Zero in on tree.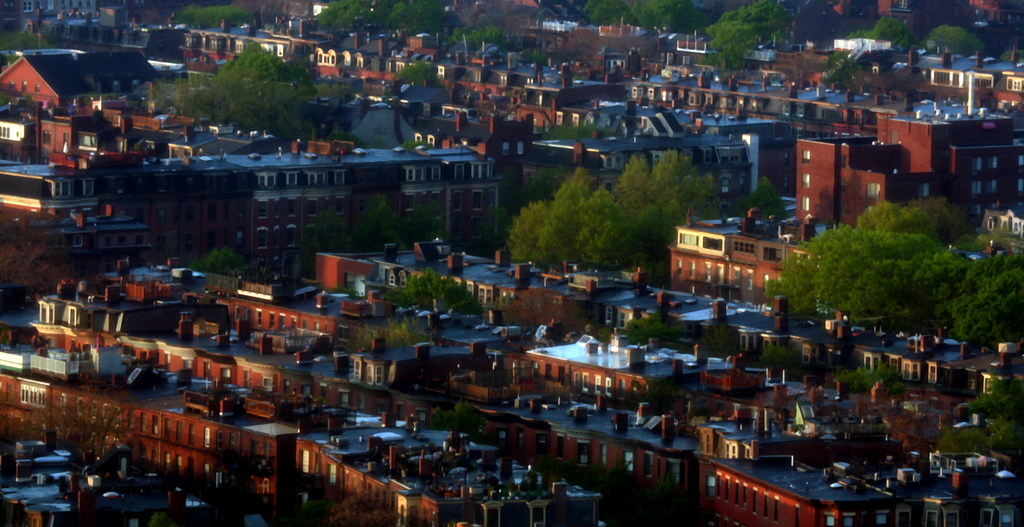
Zeroed in: x1=569, y1=181, x2=630, y2=271.
